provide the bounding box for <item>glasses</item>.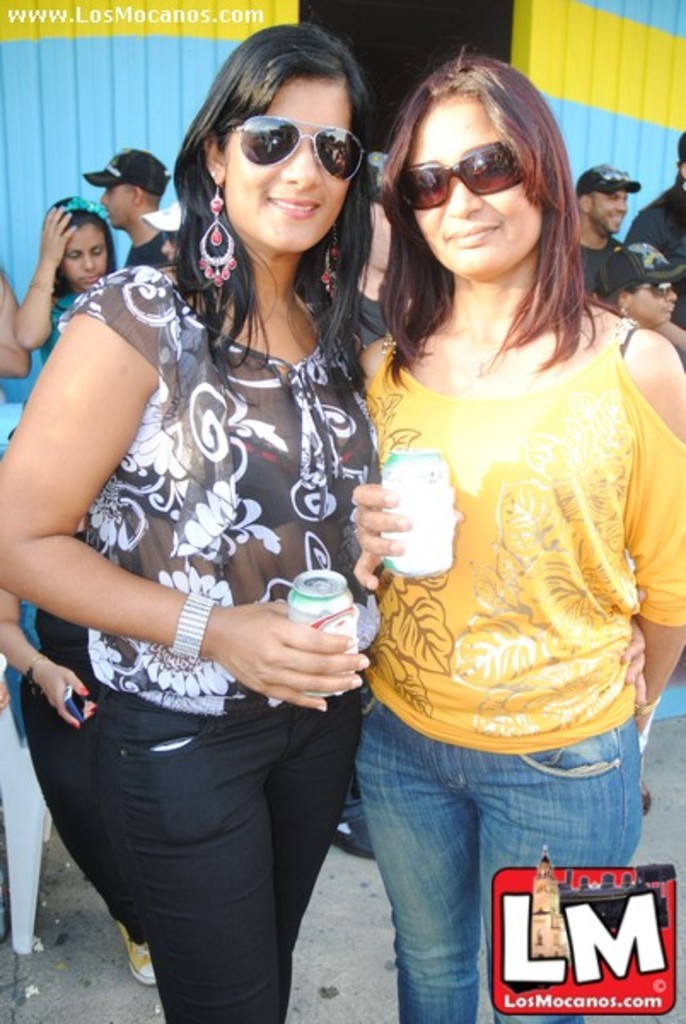
select_region(406, 128, 546, 191).
